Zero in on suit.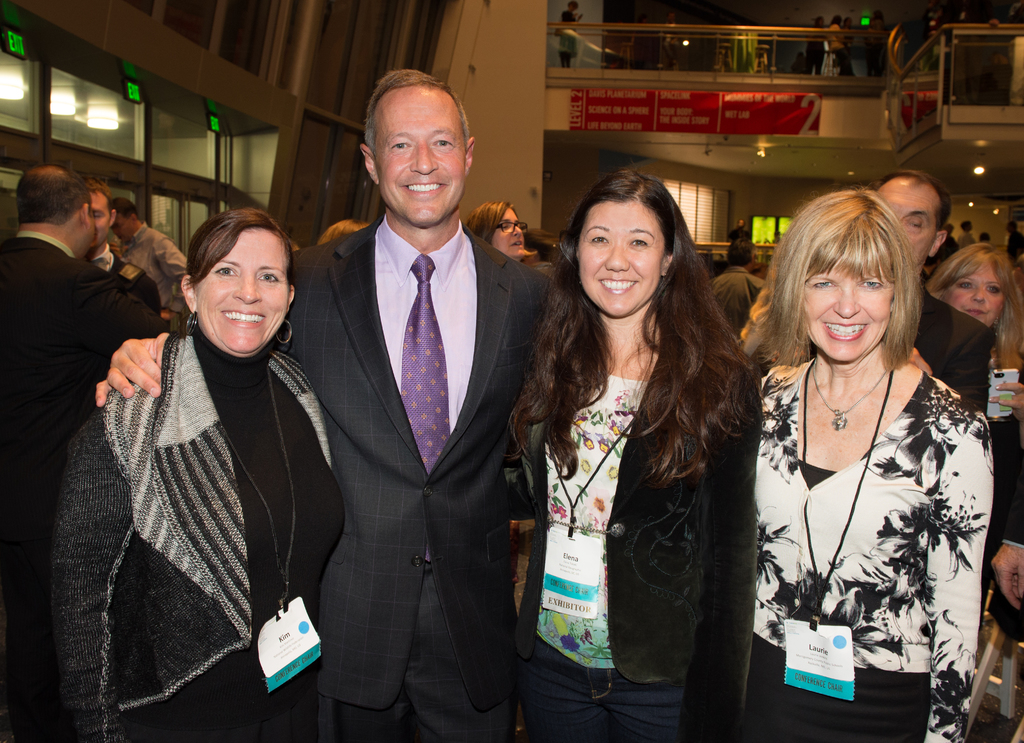
Zeroed in: left=280, top=220, right=563, bottom=742.
